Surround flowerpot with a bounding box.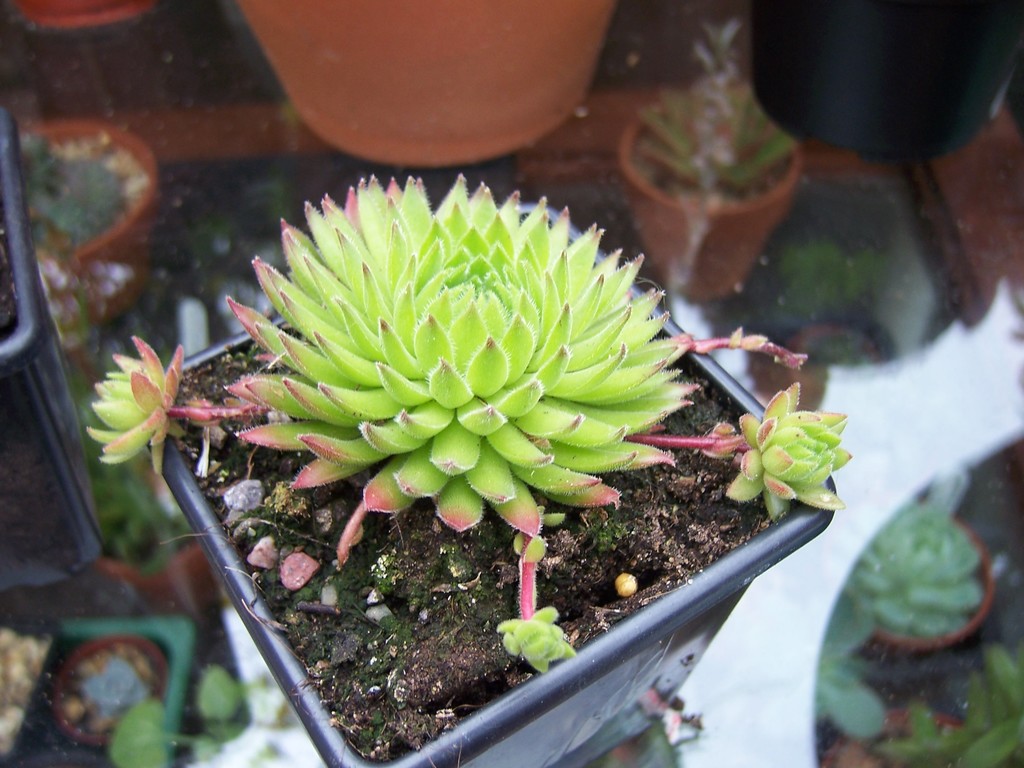
49:634:166:750.
